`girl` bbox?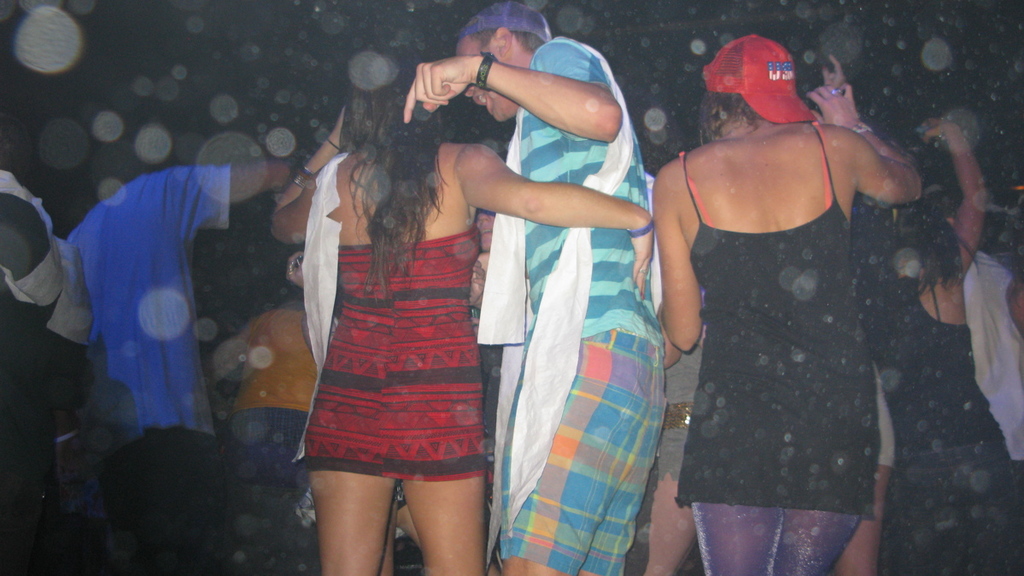
<box>867,113,1015,575</box>
